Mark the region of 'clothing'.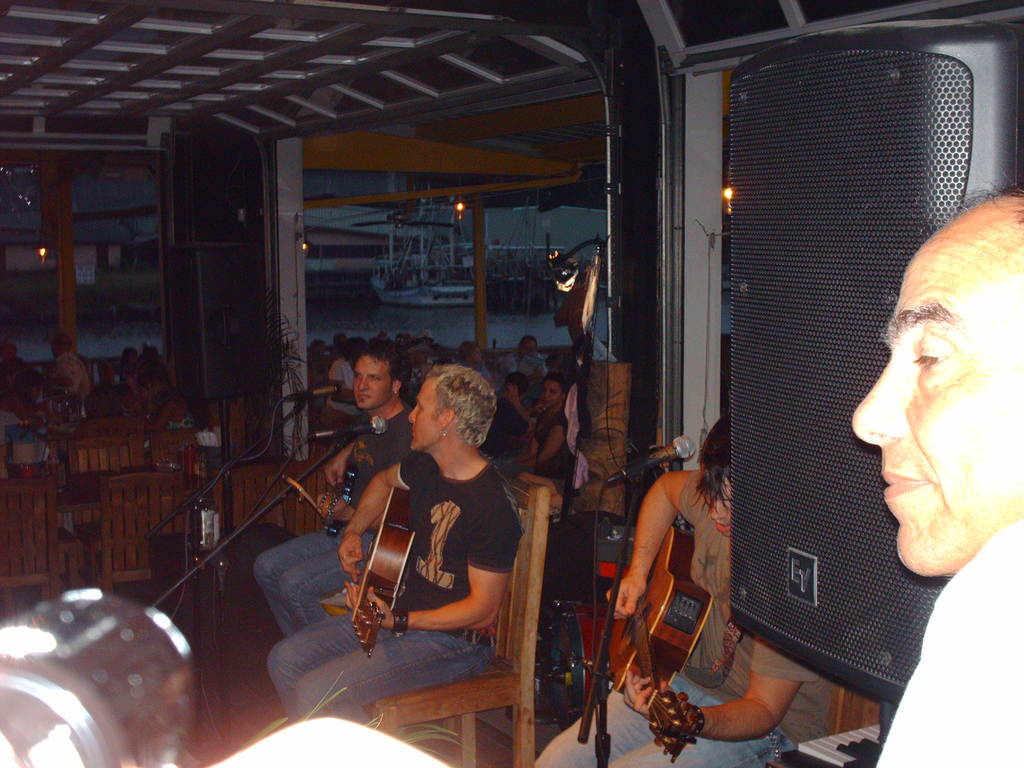
Region: 117,365,133,393.
